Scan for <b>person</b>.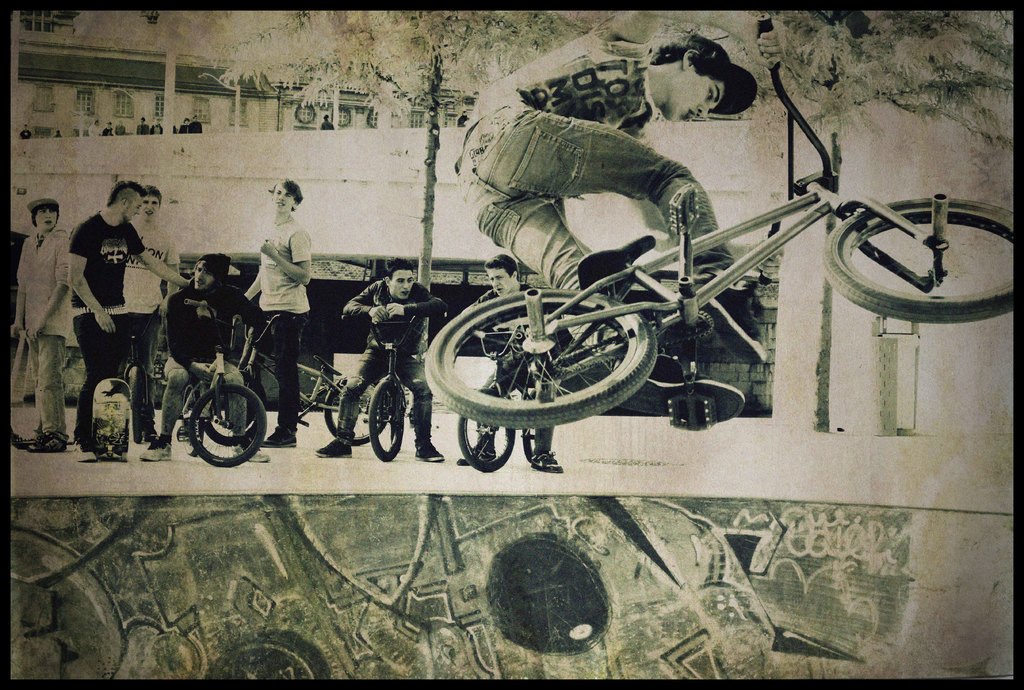
Scan result: (310,262,452,458).
